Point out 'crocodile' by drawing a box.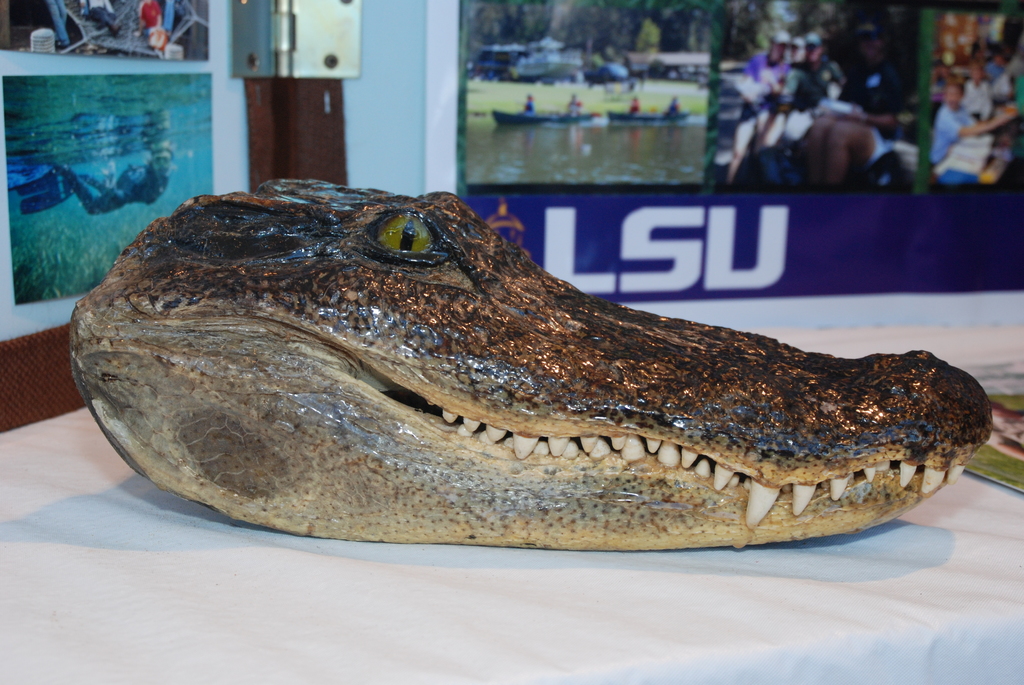
box=[65, 187, 995, 549].
